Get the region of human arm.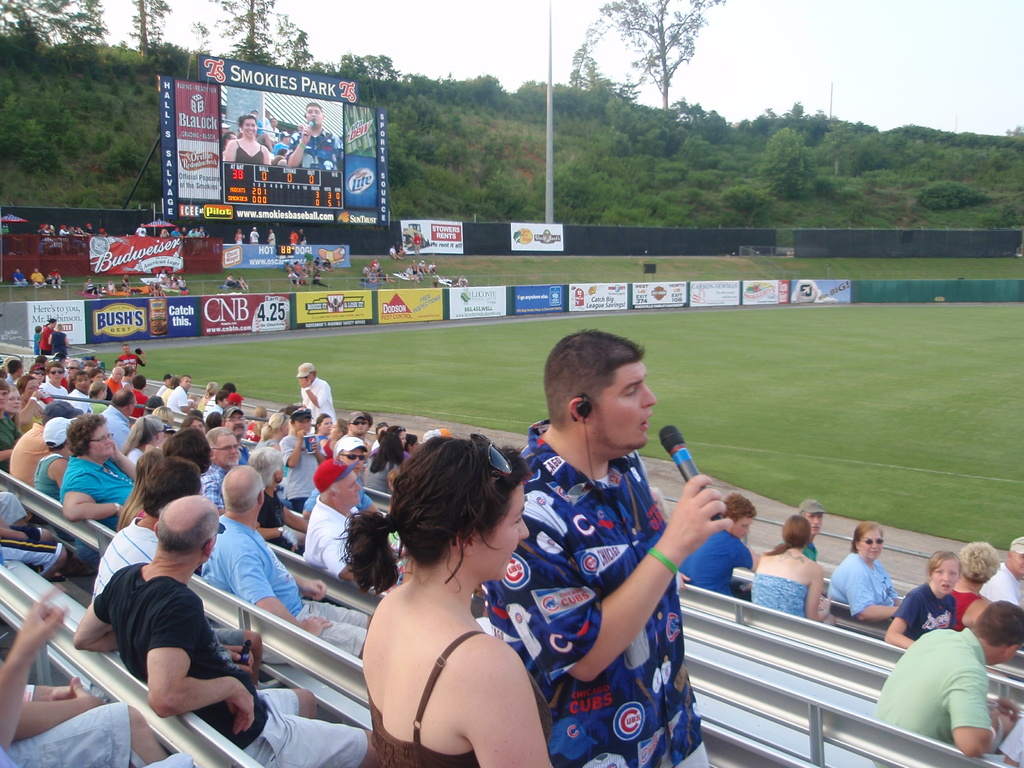
62:468:123:522.
